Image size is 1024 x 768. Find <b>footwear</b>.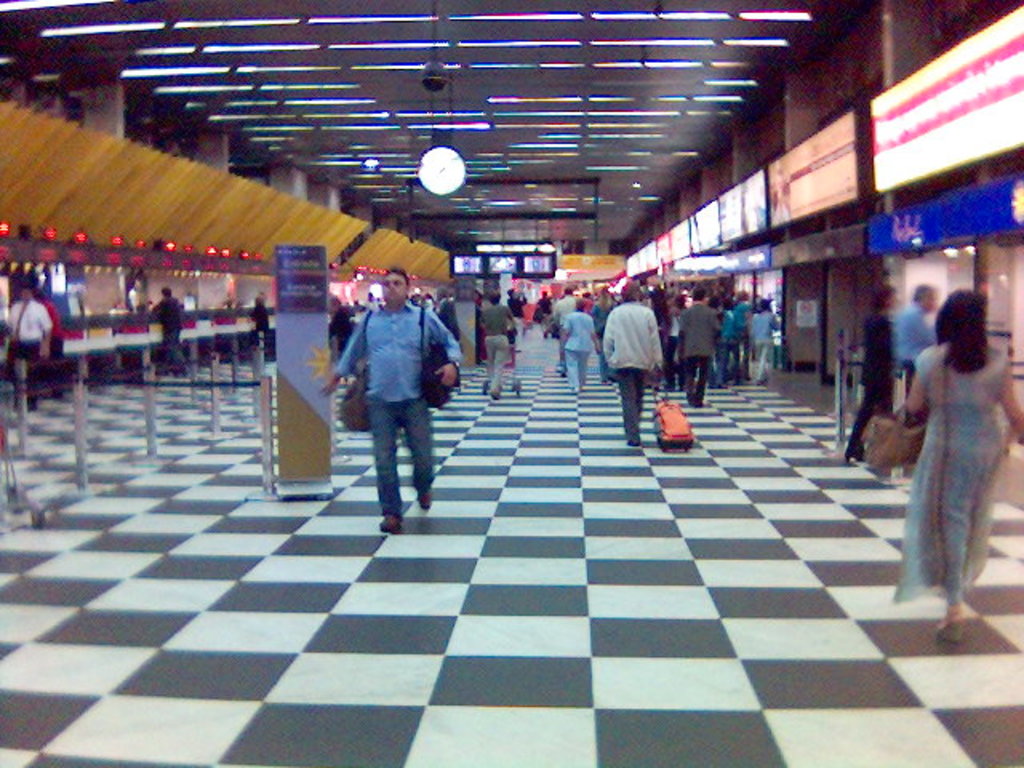
bbox=(379, 517, 403, 536).
